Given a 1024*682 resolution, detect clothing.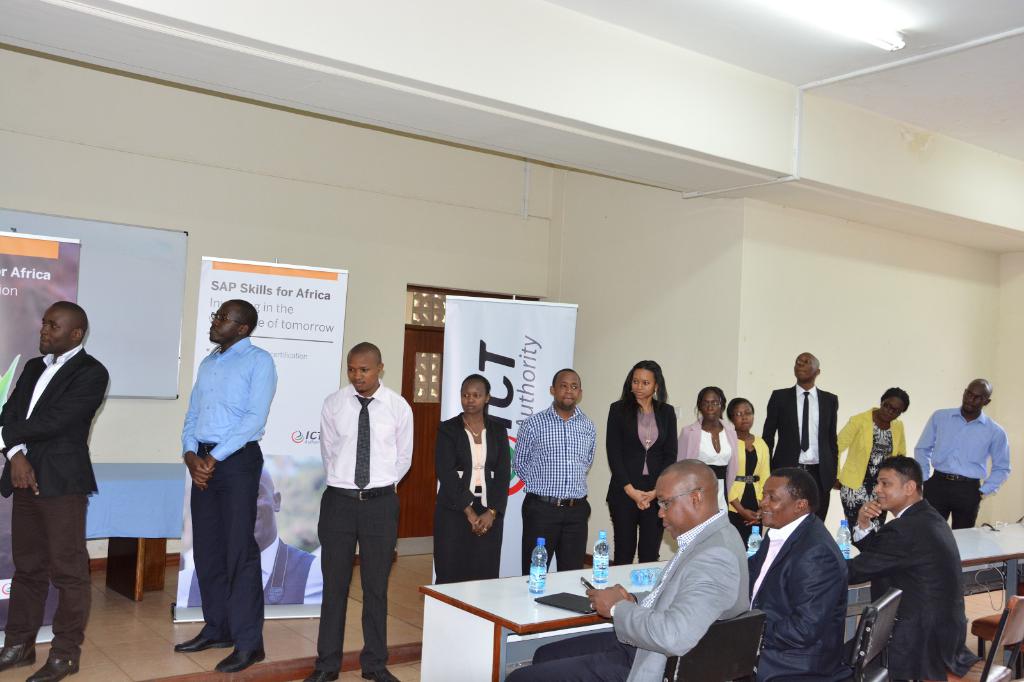
Rect(845, 498, 983, 681).
